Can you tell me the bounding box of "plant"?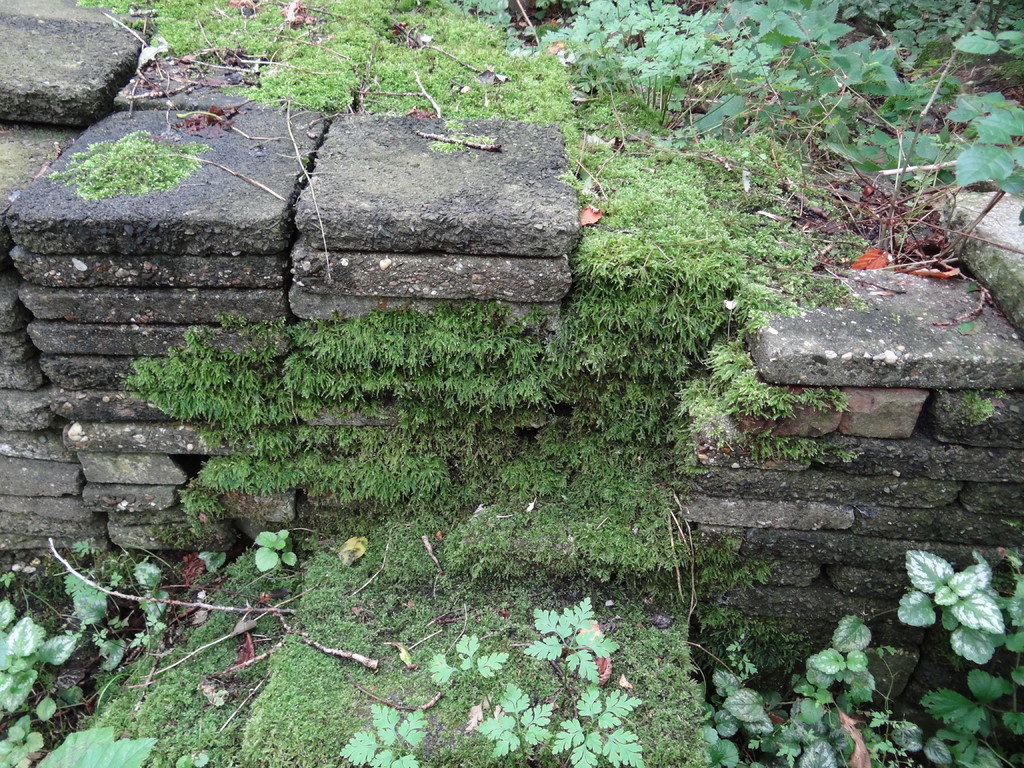
<region>705, 543, 1023, 767</region>.
